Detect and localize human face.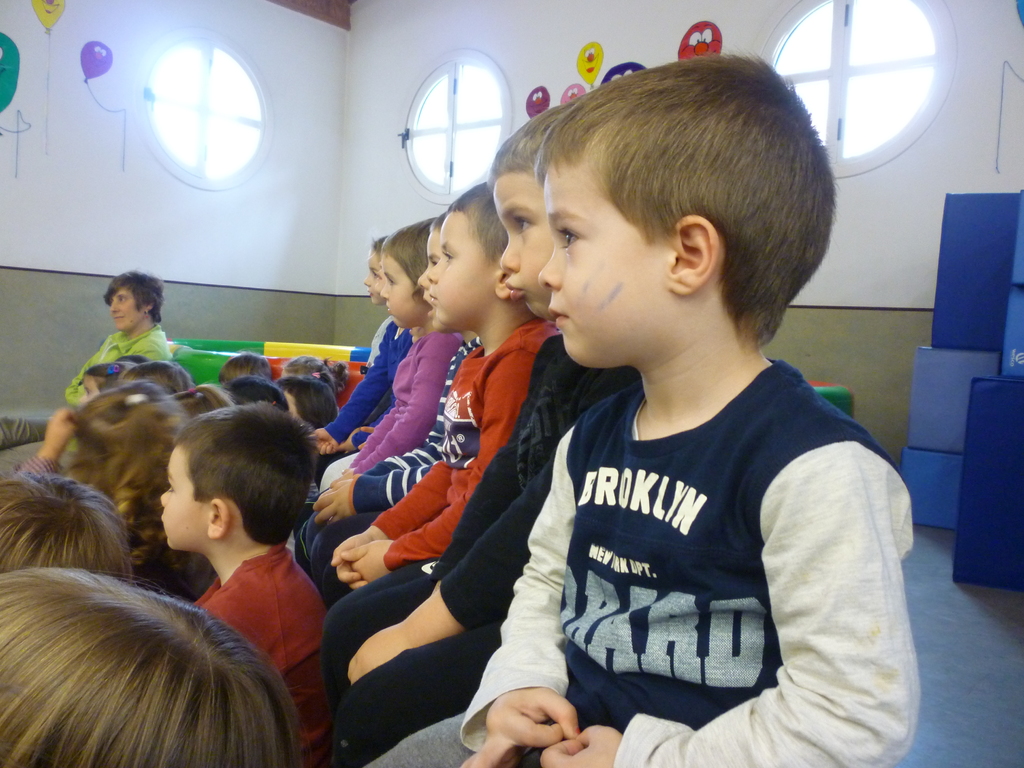
Localized at (left=381, top=253, right=426, bottom=323).
